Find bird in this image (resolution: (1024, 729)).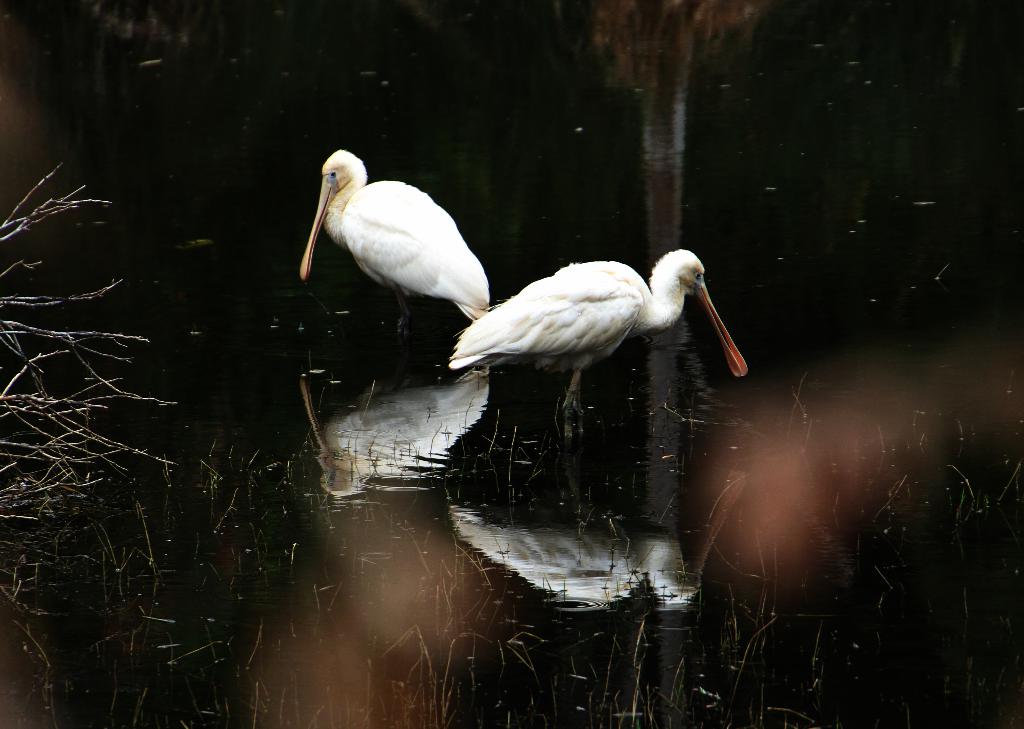
(303,148,492,339).
